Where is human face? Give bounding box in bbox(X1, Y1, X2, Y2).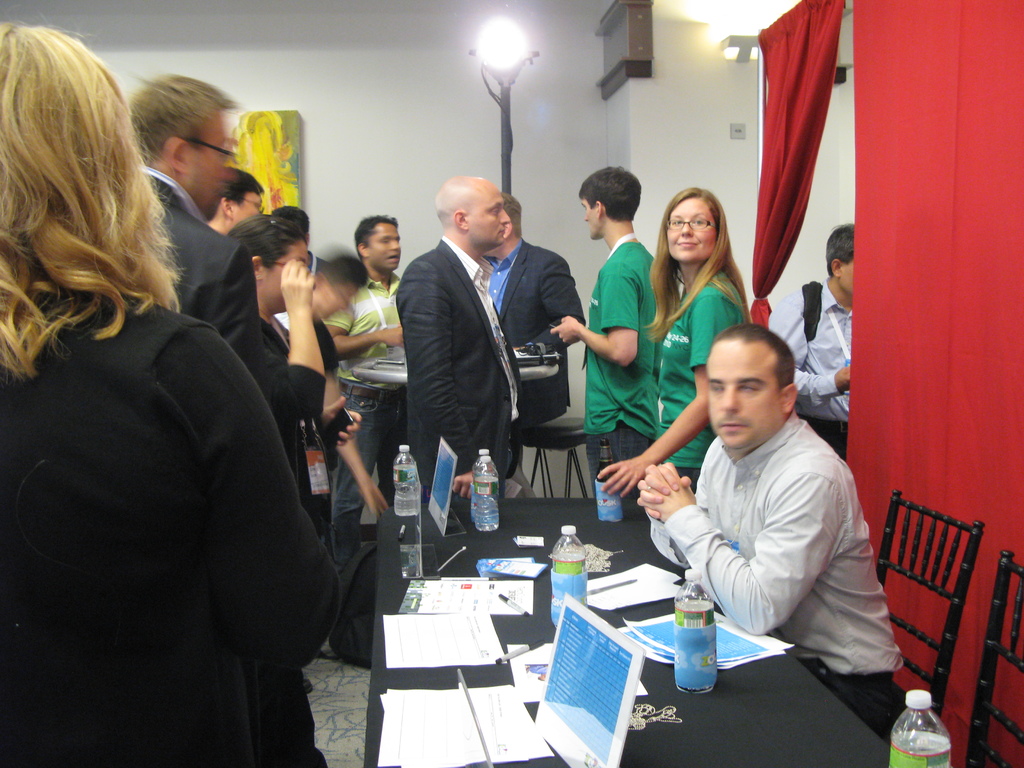
bbox(668, 195, 719, 264).
